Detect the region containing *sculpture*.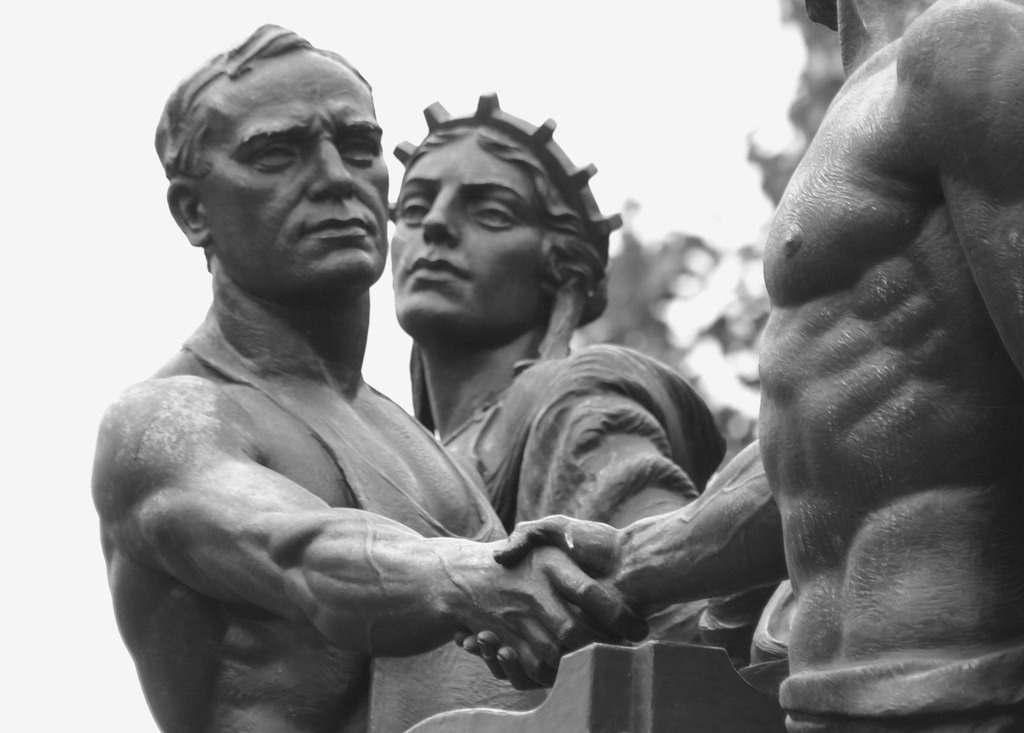
left=372, top=91, right=762, bottom=732.
